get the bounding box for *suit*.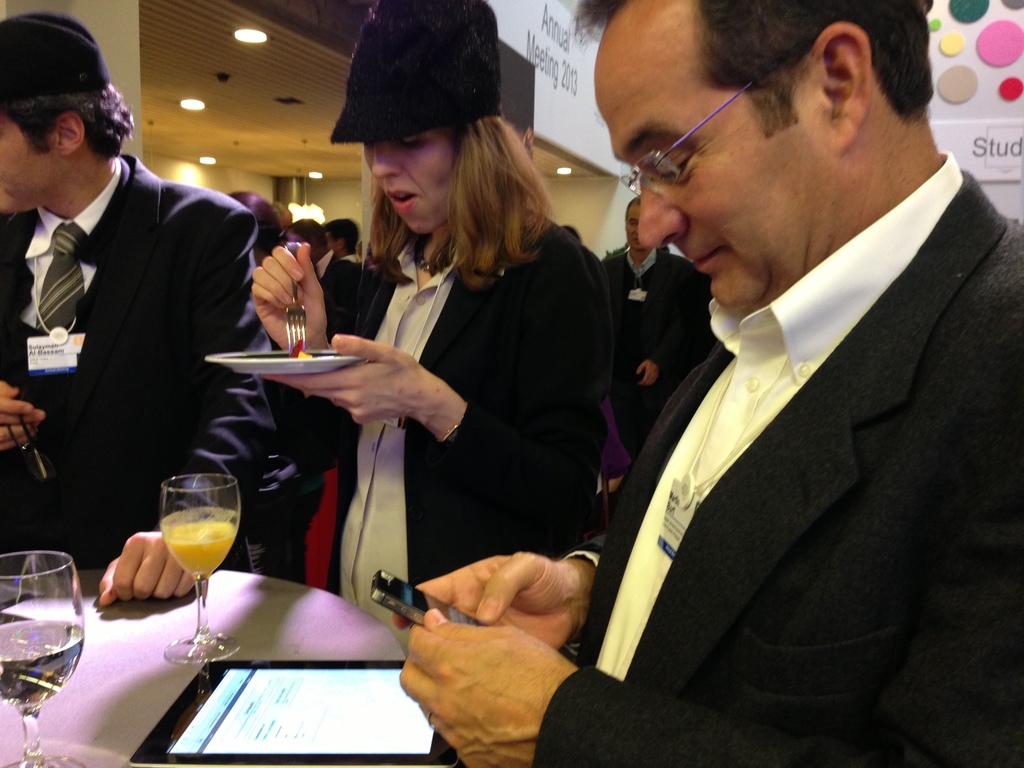
<bbox>0, 155, 276, 569</bbox>.
